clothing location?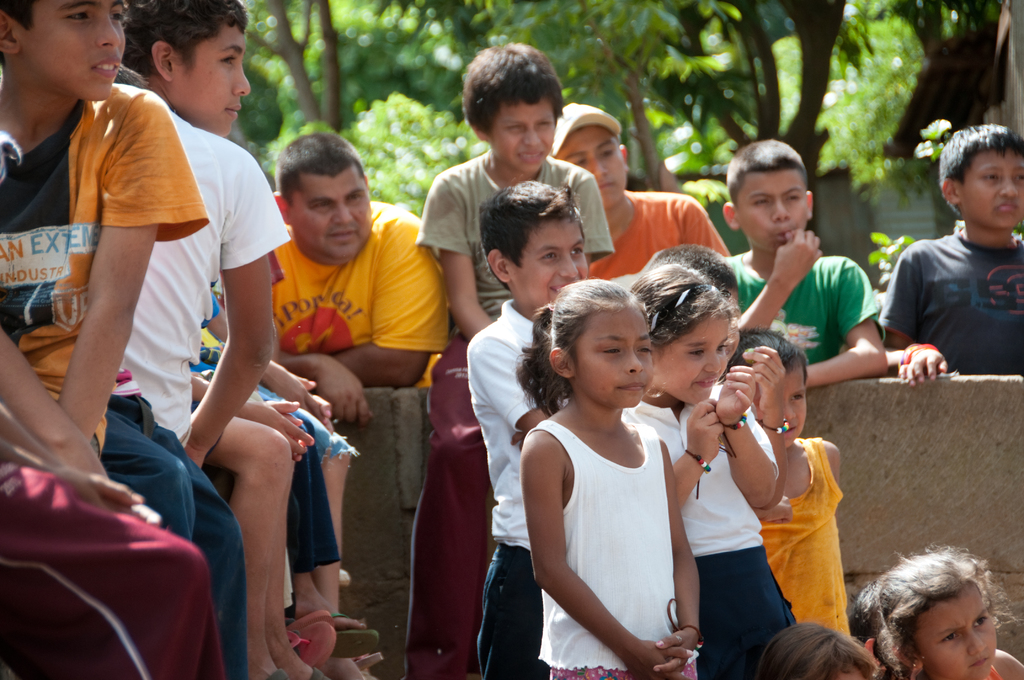
(x1=625, y1=380, x2=799, y2=679)
